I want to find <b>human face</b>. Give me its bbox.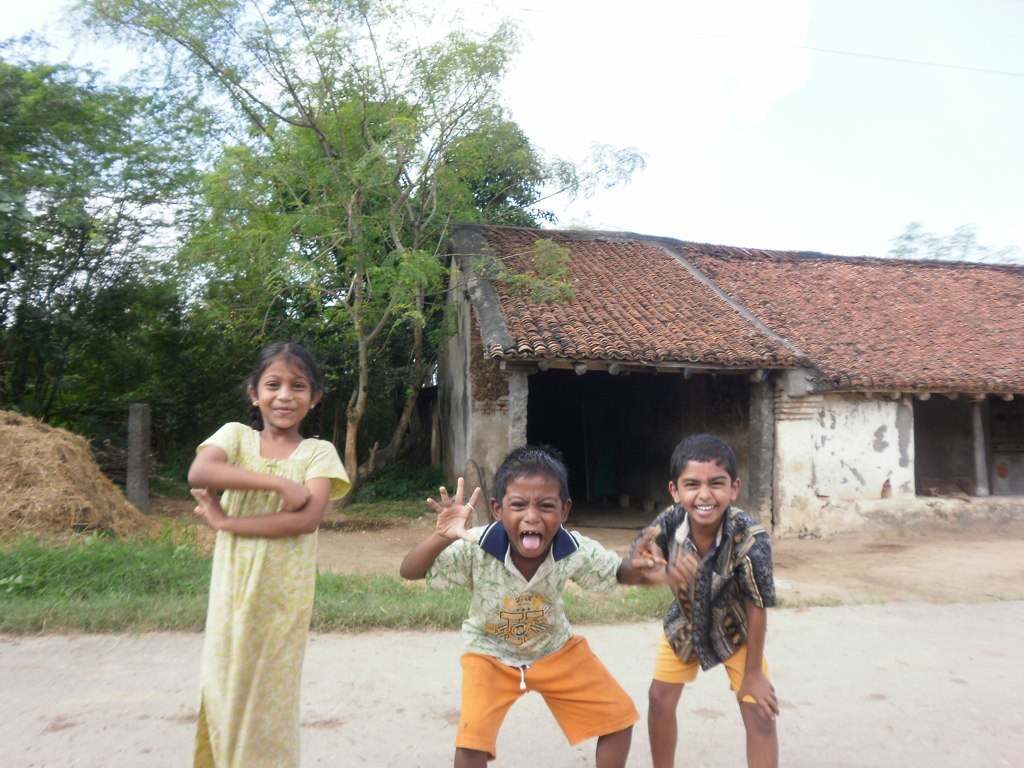
region(498, 474, 559, 559).
